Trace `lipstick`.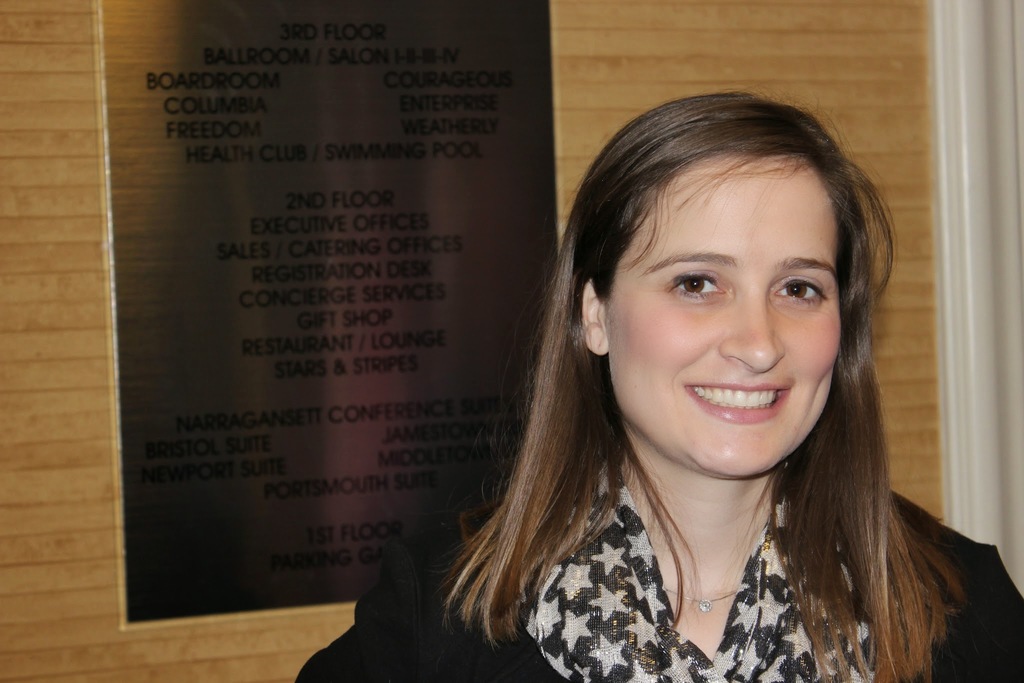
Traced to BBox(684, 385, 790, 426).
